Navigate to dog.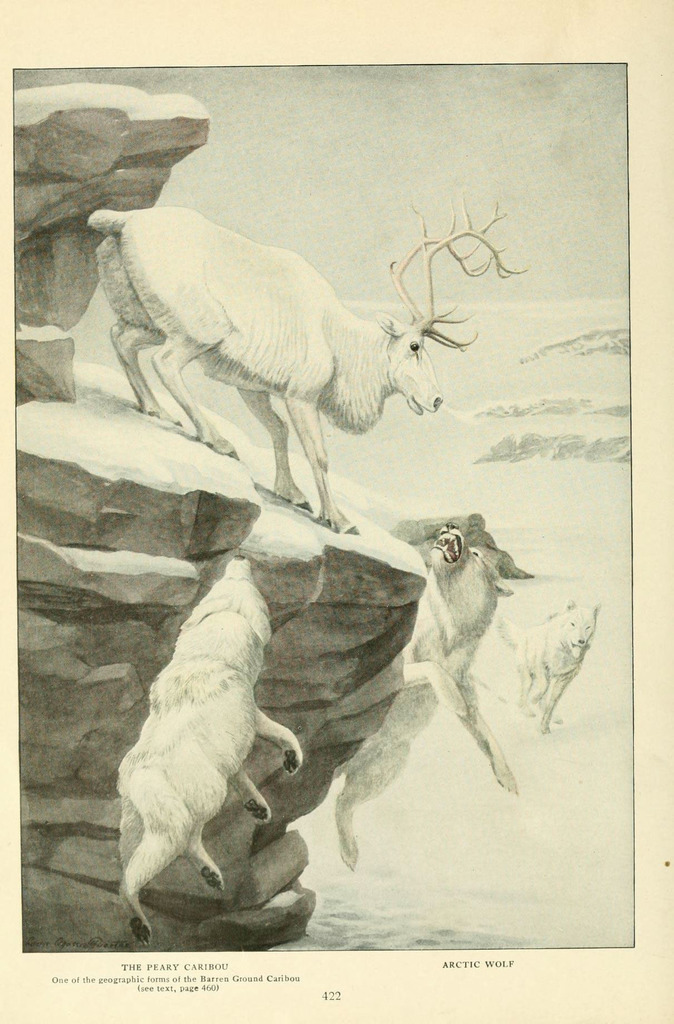
Navigation target: 116 554 301 948.
